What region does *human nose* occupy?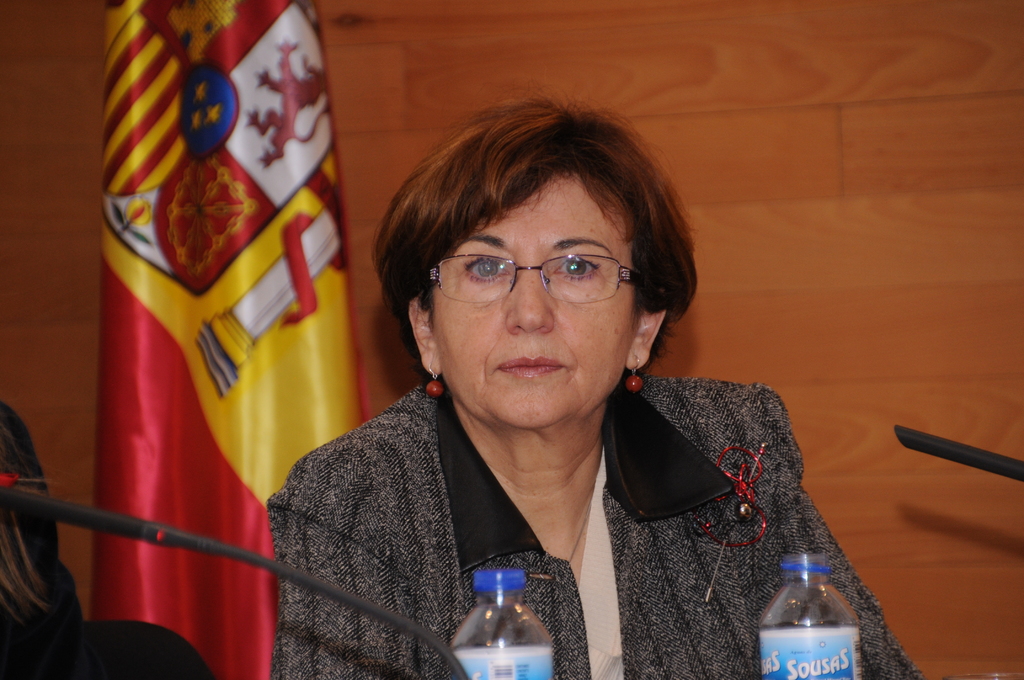
rect(505, 263, 553, 339).
